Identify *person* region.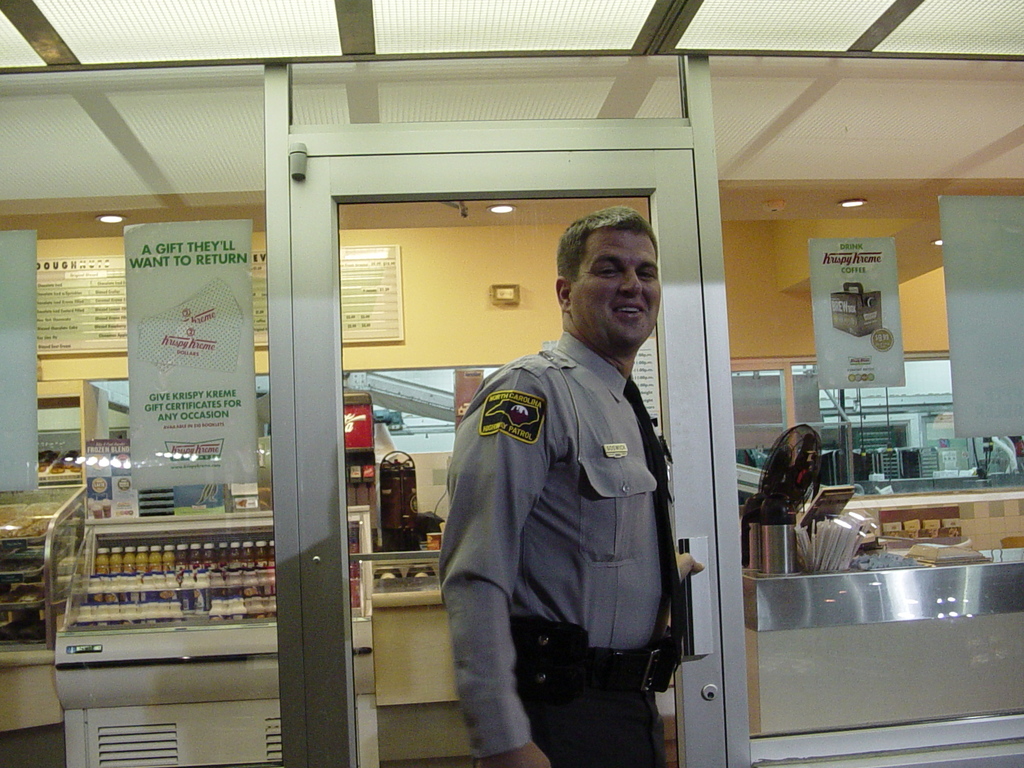
Region: box(428, 209, 694, 758).
